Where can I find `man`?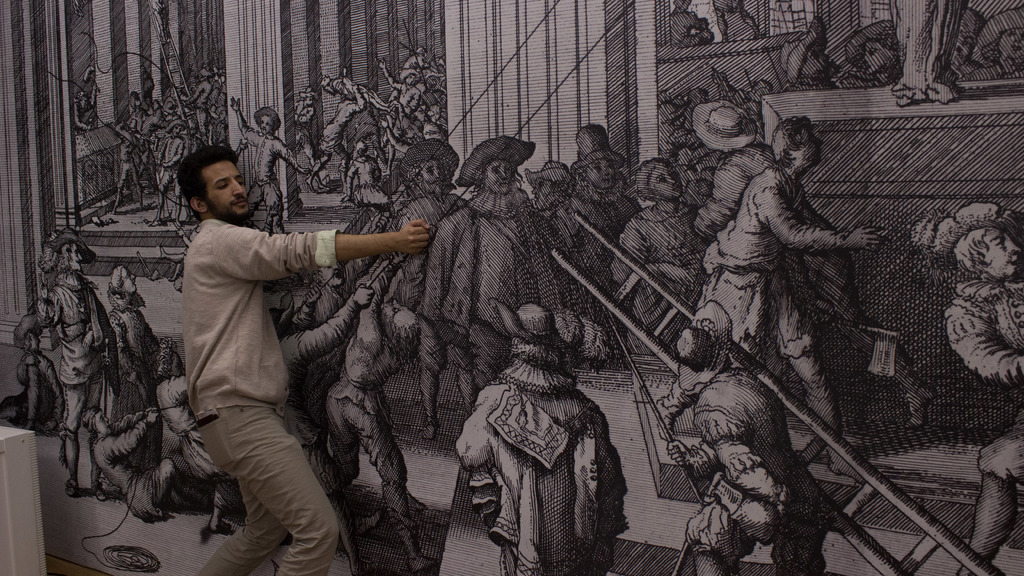
You can find it at bbox=(916, 200, 1023, 575).
